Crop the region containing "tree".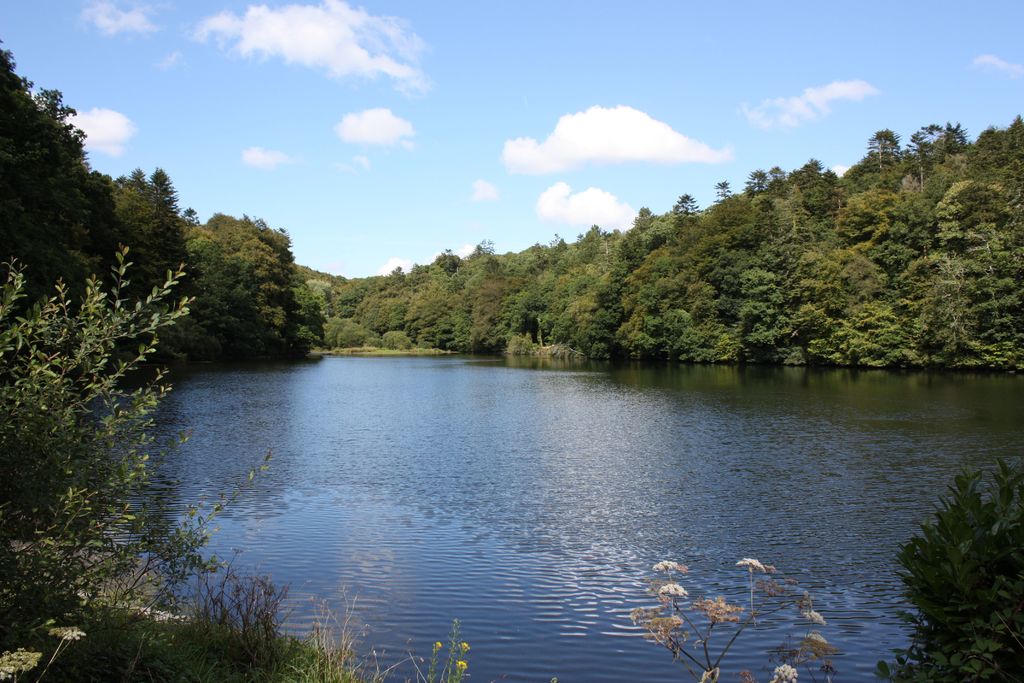
Crop region: {"left": 188, "top": 203, "right": 316, "bottom": 366}.
